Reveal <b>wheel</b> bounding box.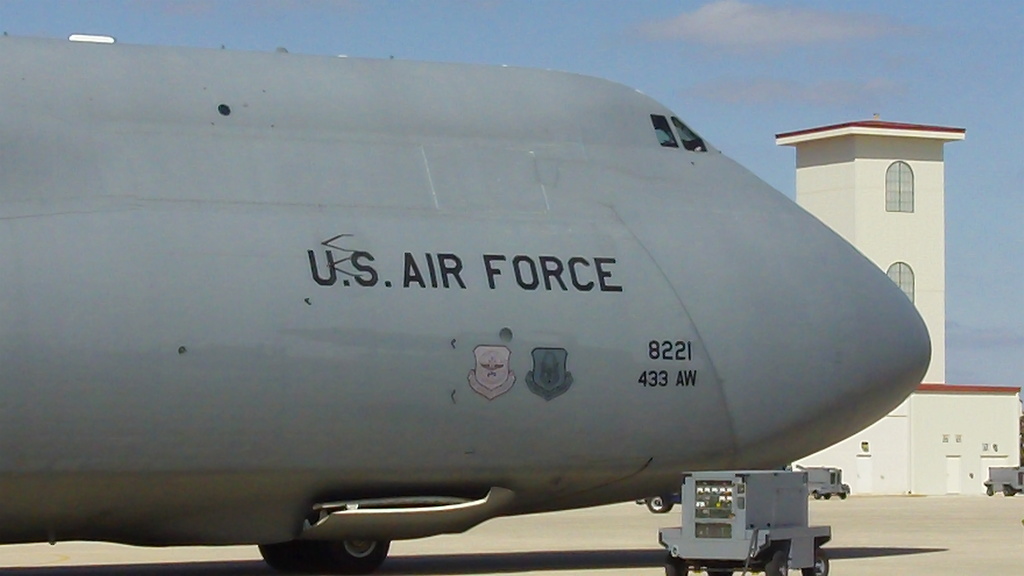
Revealed: Rect(824, 493, 831, 502).
